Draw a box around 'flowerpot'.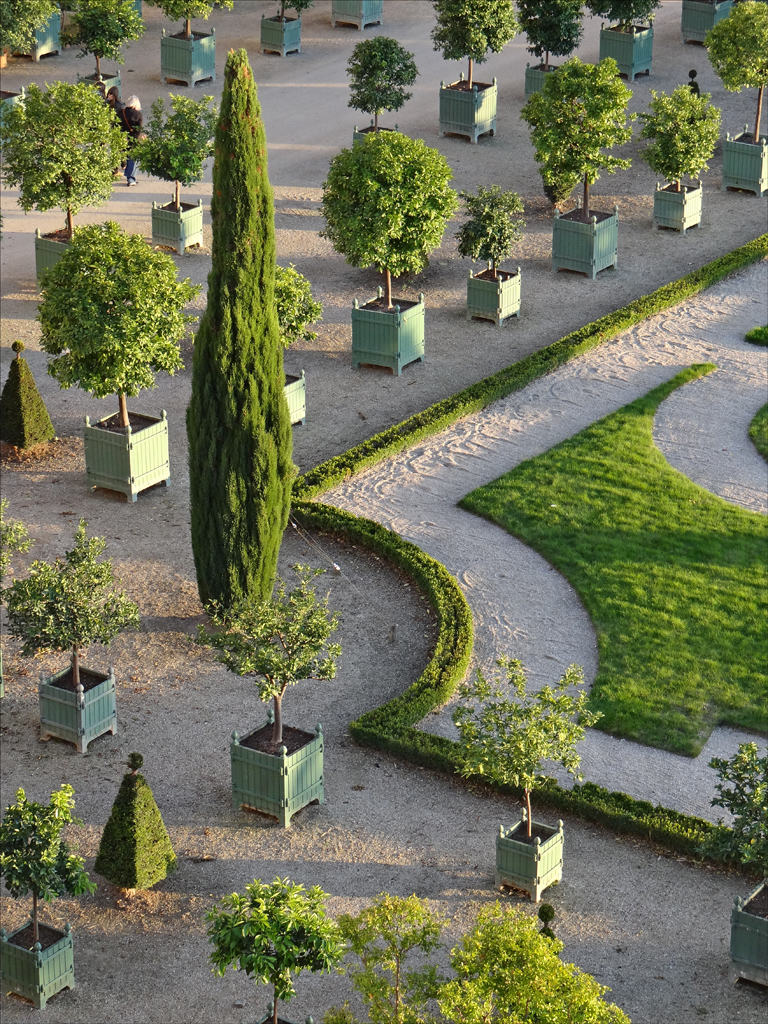
[0, 86, 25, 116].
